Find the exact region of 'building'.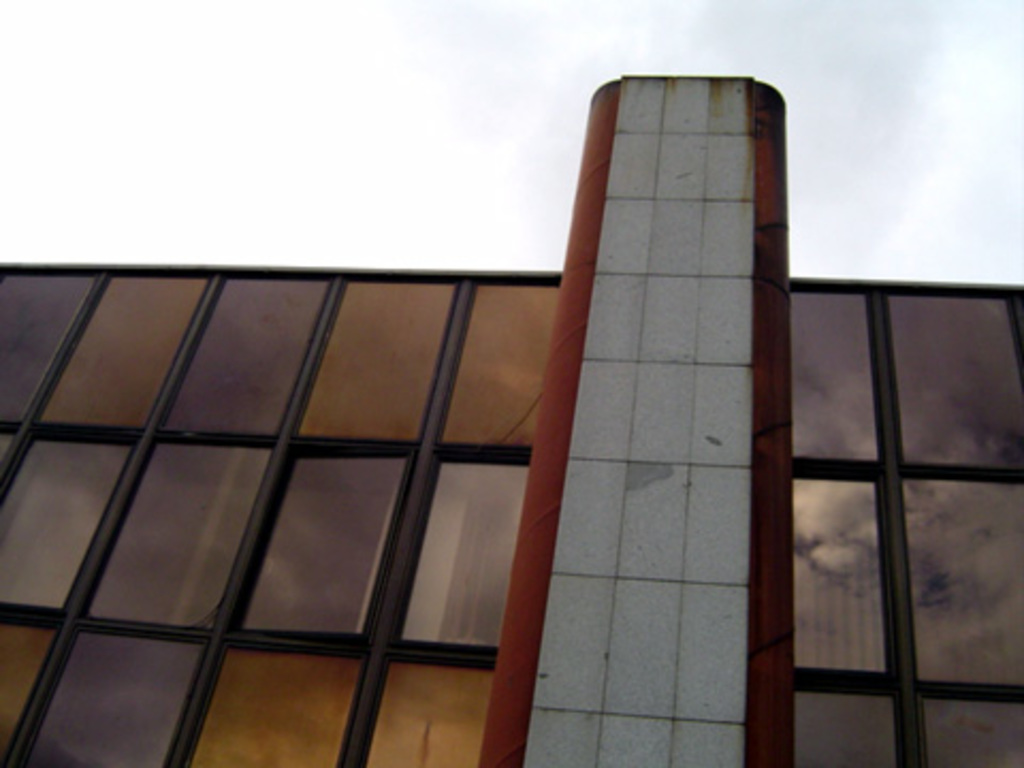
Exact region: rect(0, 75, 1022, 766).
